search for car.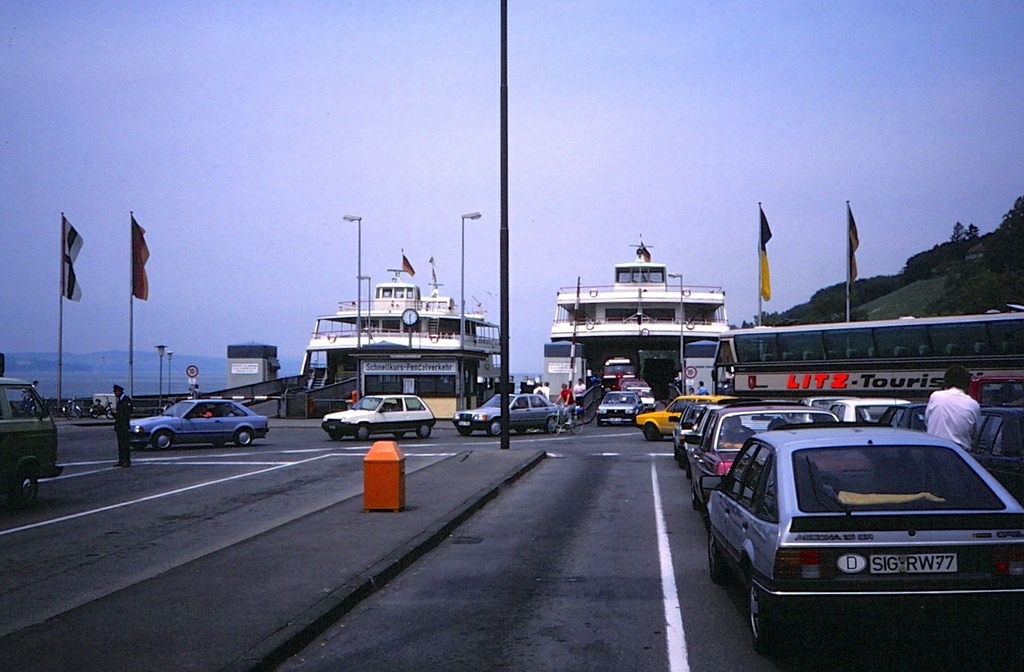
Found at Rect(0, 376, 64, 507).
